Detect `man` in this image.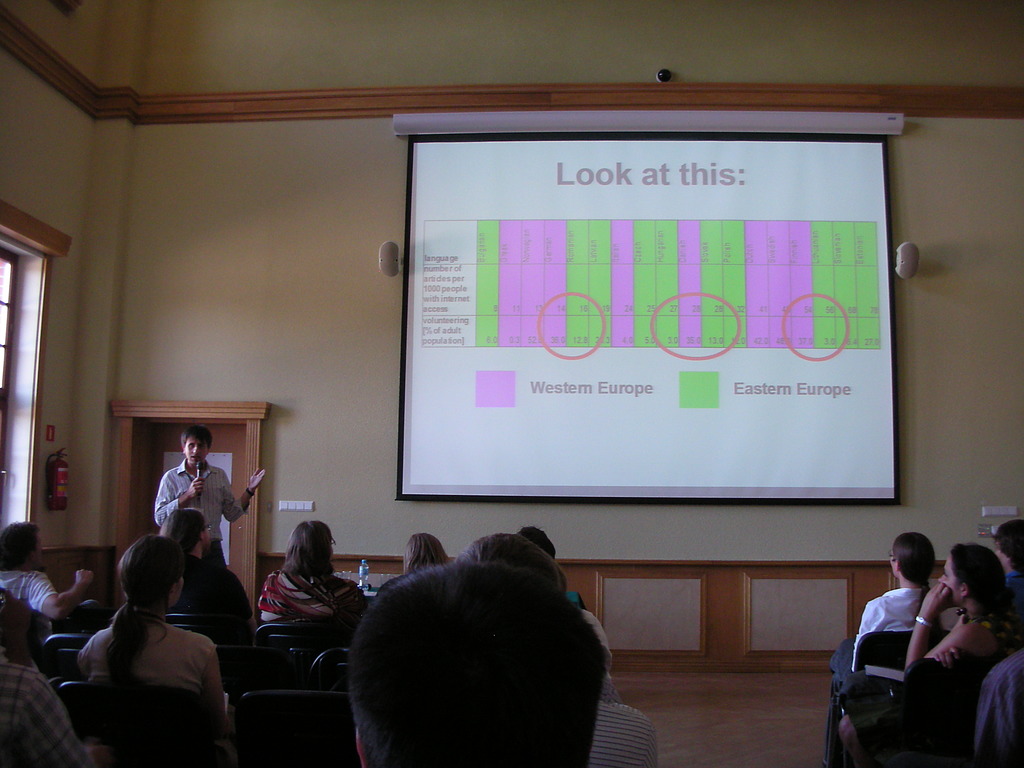
Detection: 348, 559, 605, 767.
